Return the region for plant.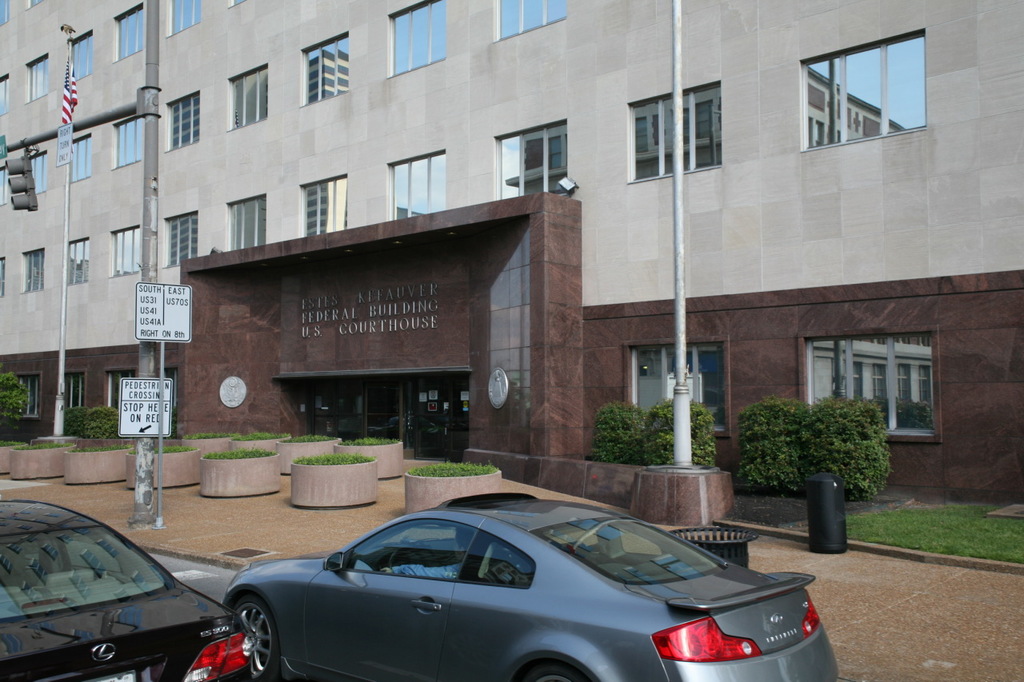
left=805, top=389, right=891, bottom=500.
